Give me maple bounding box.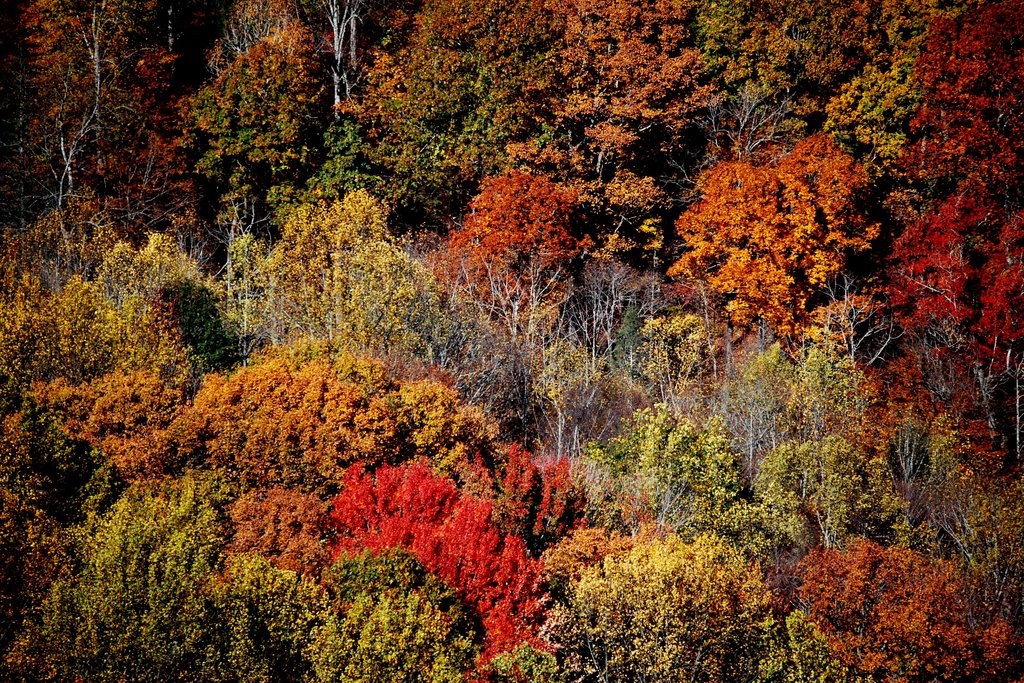
[left=308, top=449, right=580, bottom=682].
